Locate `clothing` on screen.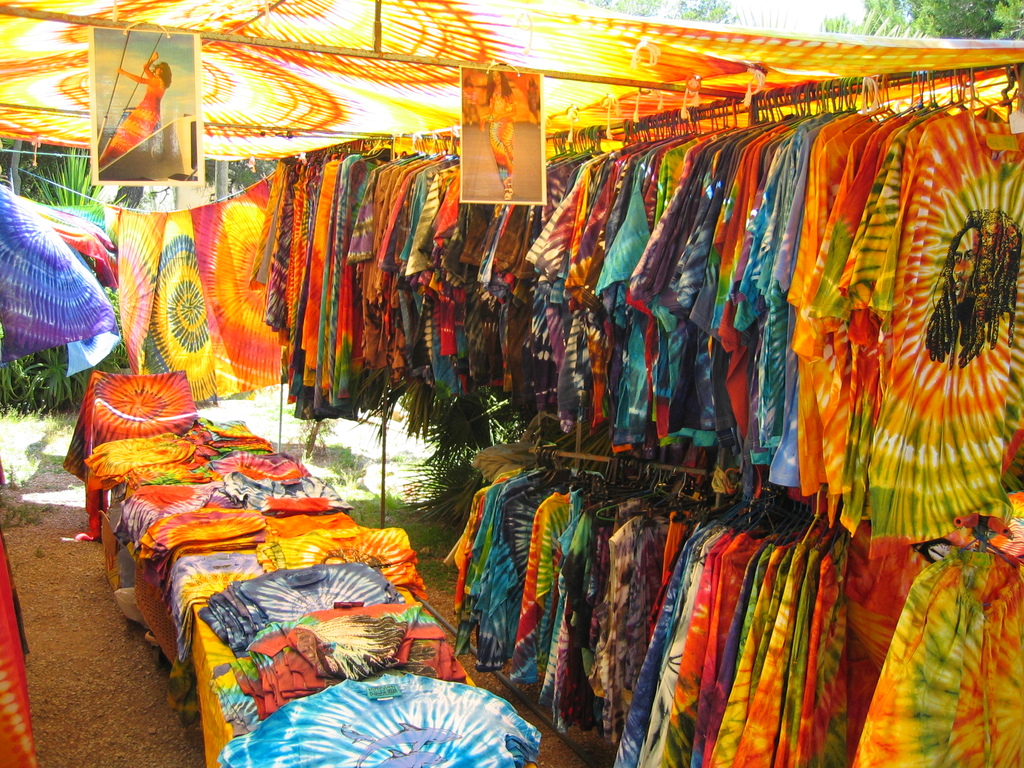
On screen at [104,95,160,157].
